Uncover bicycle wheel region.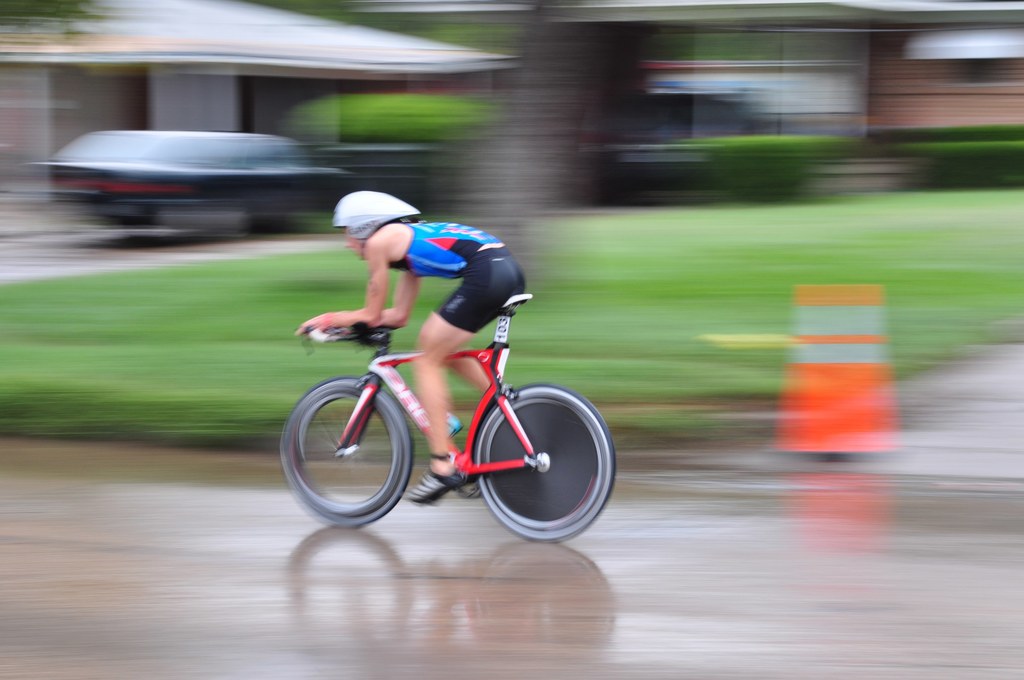
Uncovered: <bbox>294, 376, 416, 531</bbox>.
